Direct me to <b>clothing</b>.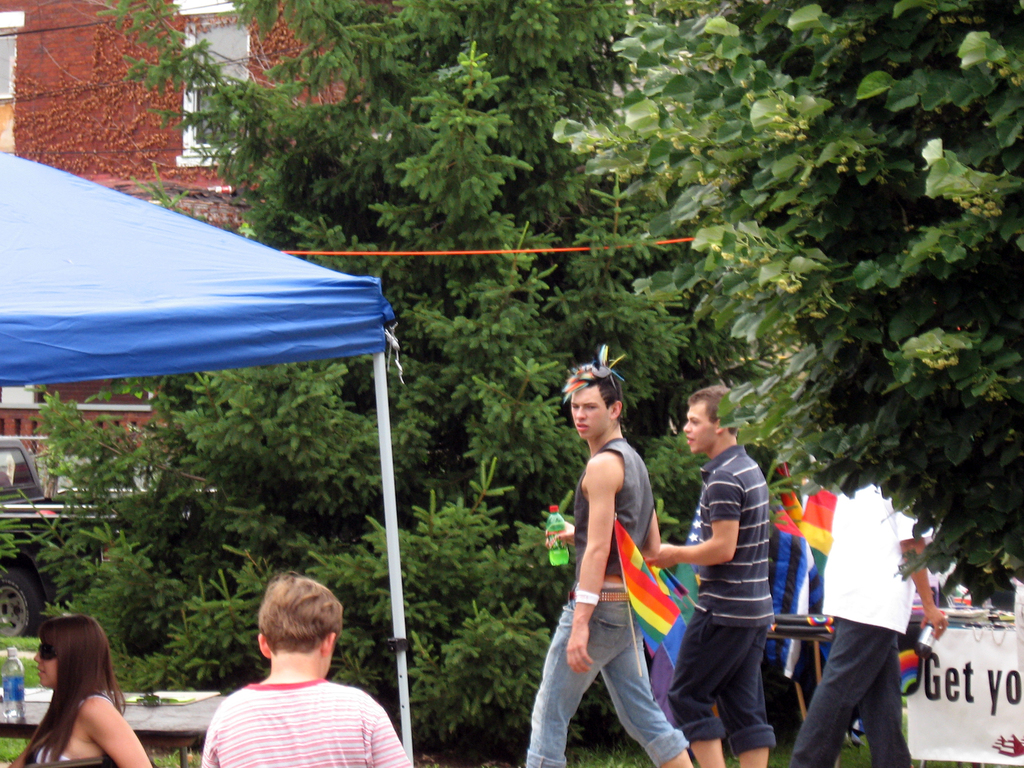
Direction: BBox(12, 695, 113, 767).
